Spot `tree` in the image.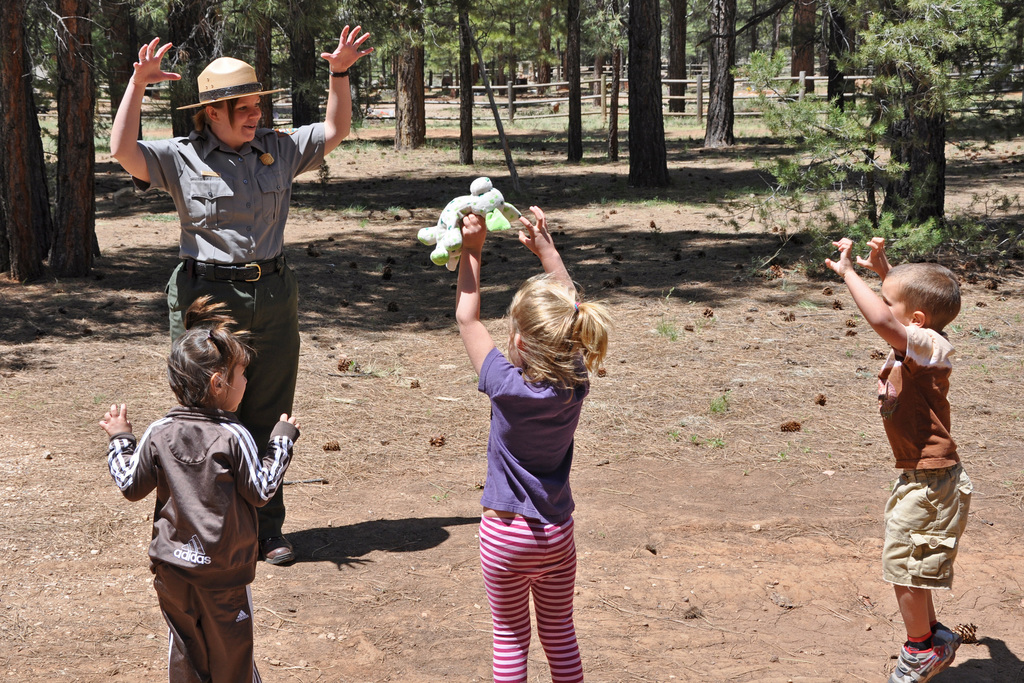
`tree` found at crop(801, 0, 1023, 233).
